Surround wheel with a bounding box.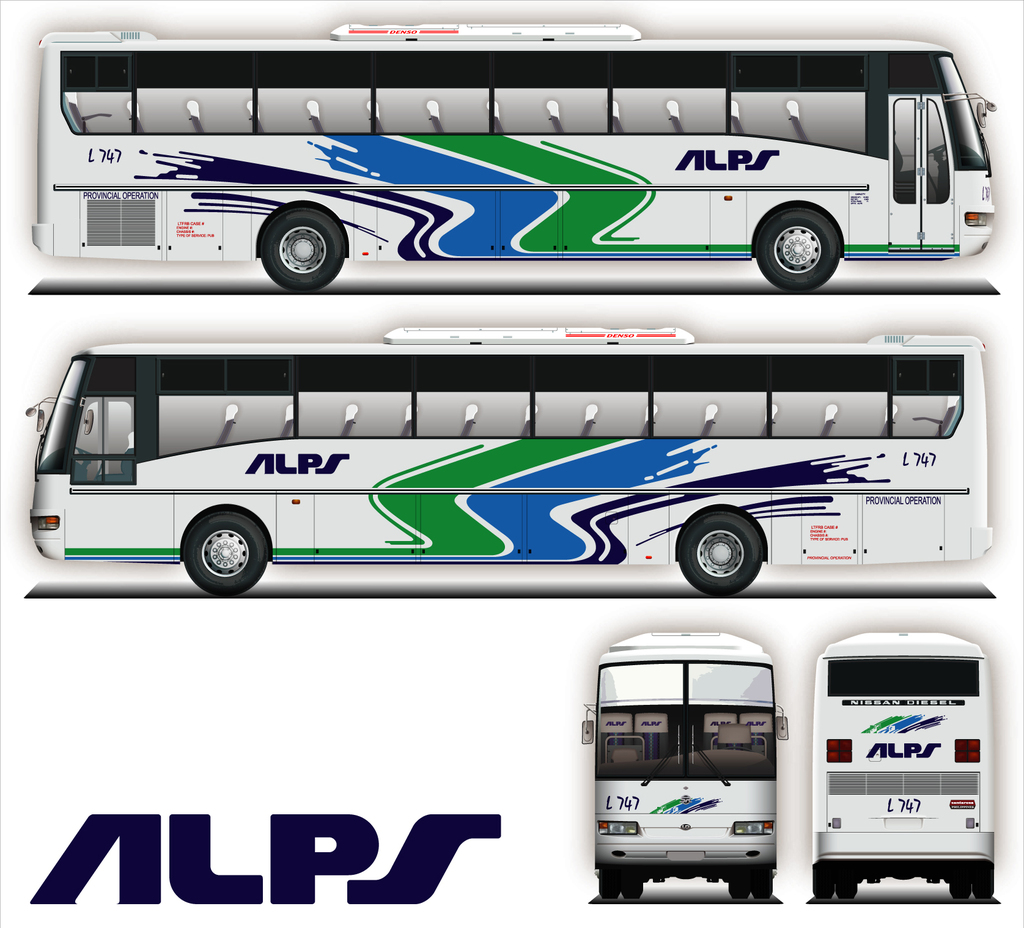
detection(838, 868, 858, 895).
